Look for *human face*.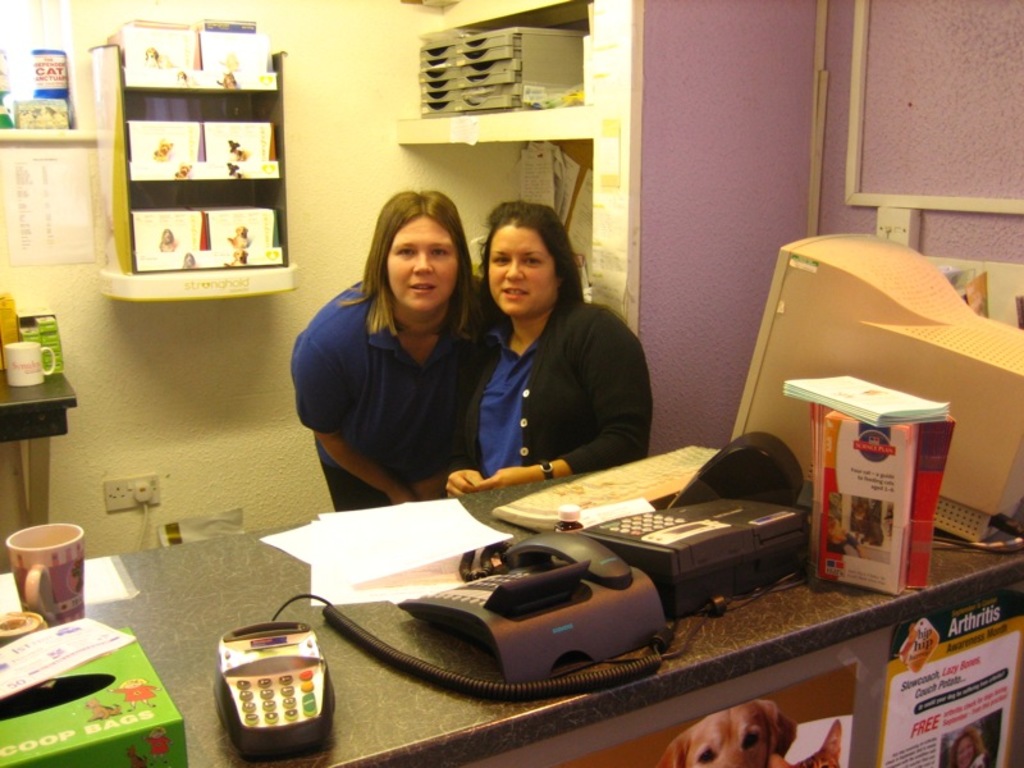
Found: x1=387 y1=216 x2=457 y2=308.
